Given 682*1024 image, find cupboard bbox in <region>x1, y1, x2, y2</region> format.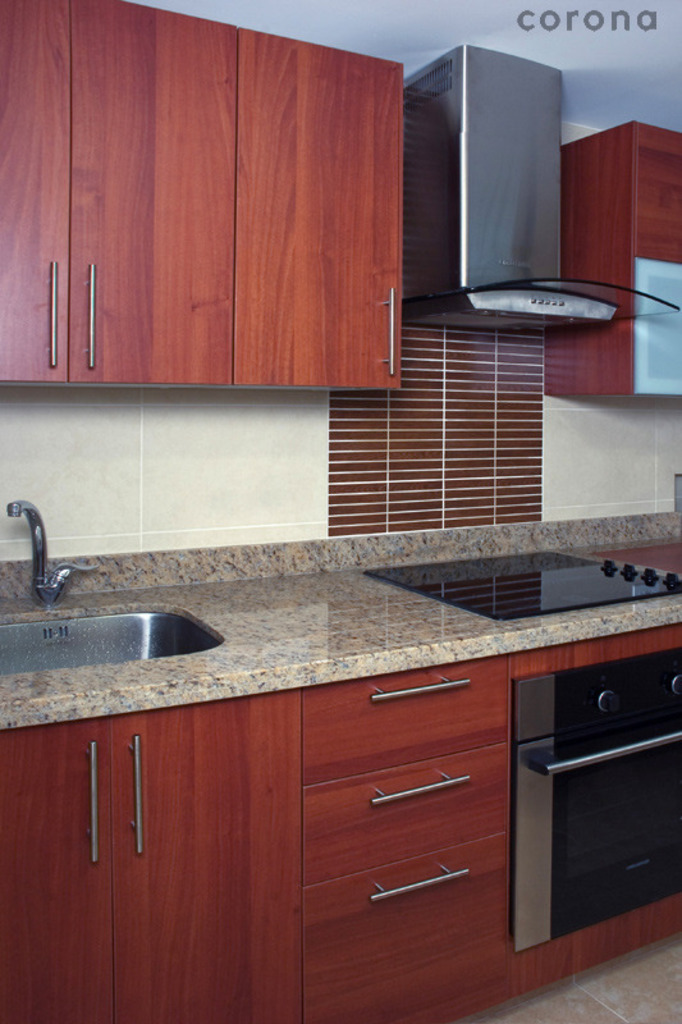
<region>535, 128, 681, 404</region>.
